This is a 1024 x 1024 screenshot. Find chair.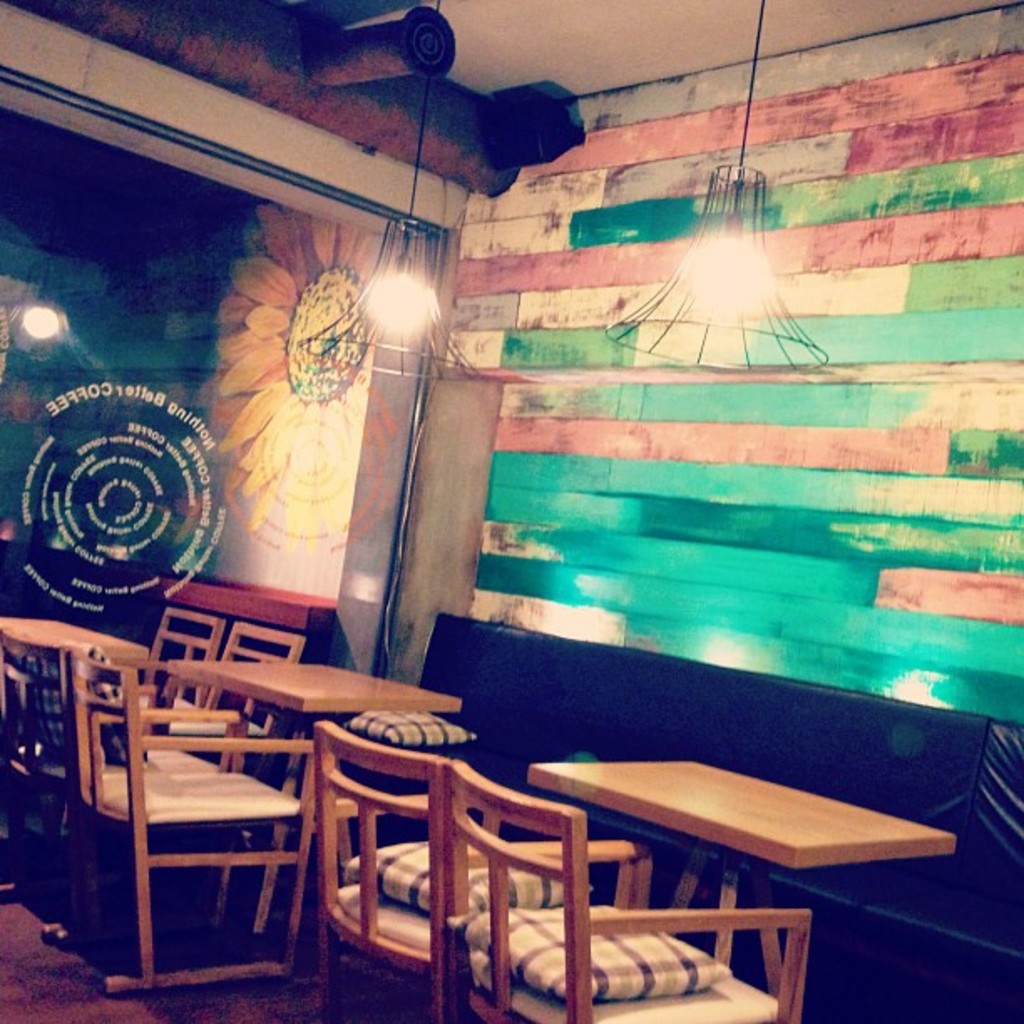
Bounding box: bbox(442, 790, 815, 1022).
